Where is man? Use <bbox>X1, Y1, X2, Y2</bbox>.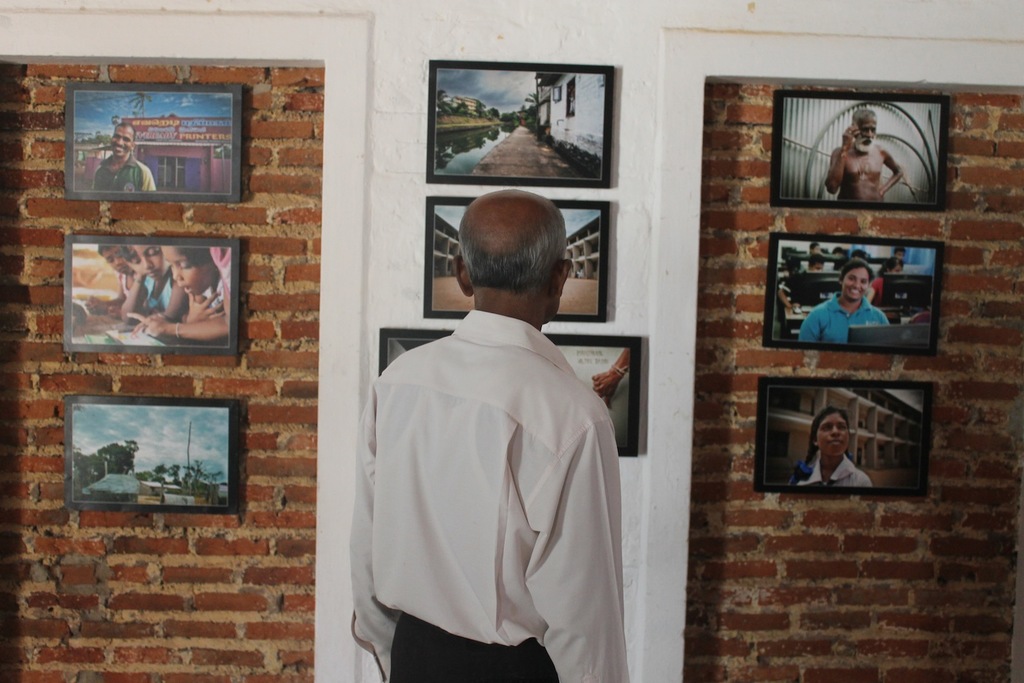
<bbox>341, 188, 638, 666</bbox>.
